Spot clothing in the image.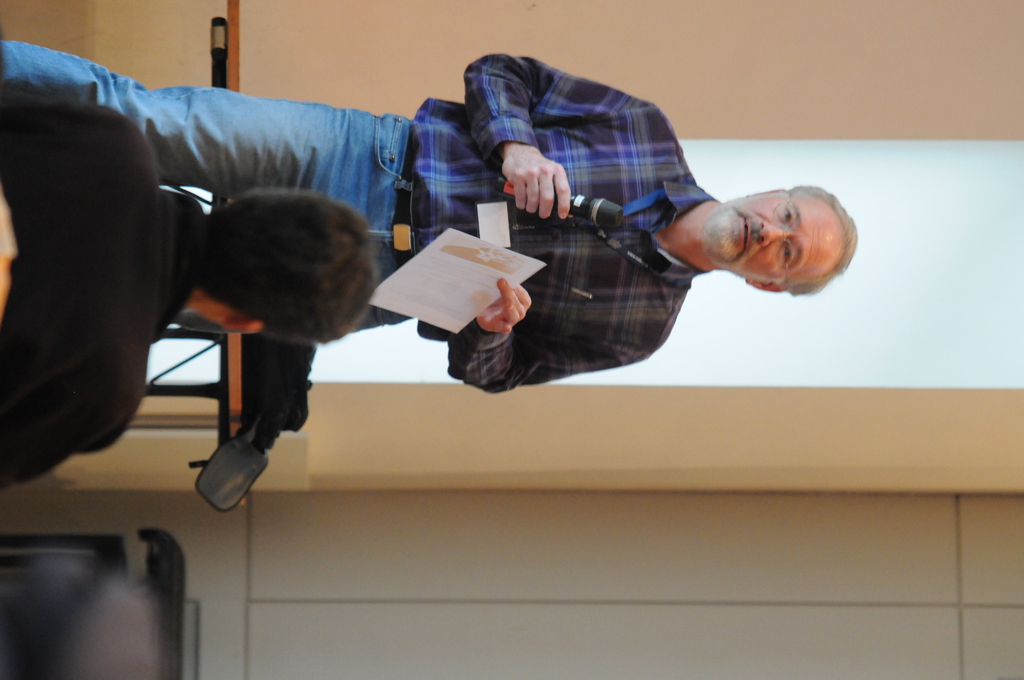
clothing found at pyautogui.locateOnScreen(0, 81, 206, 493).
